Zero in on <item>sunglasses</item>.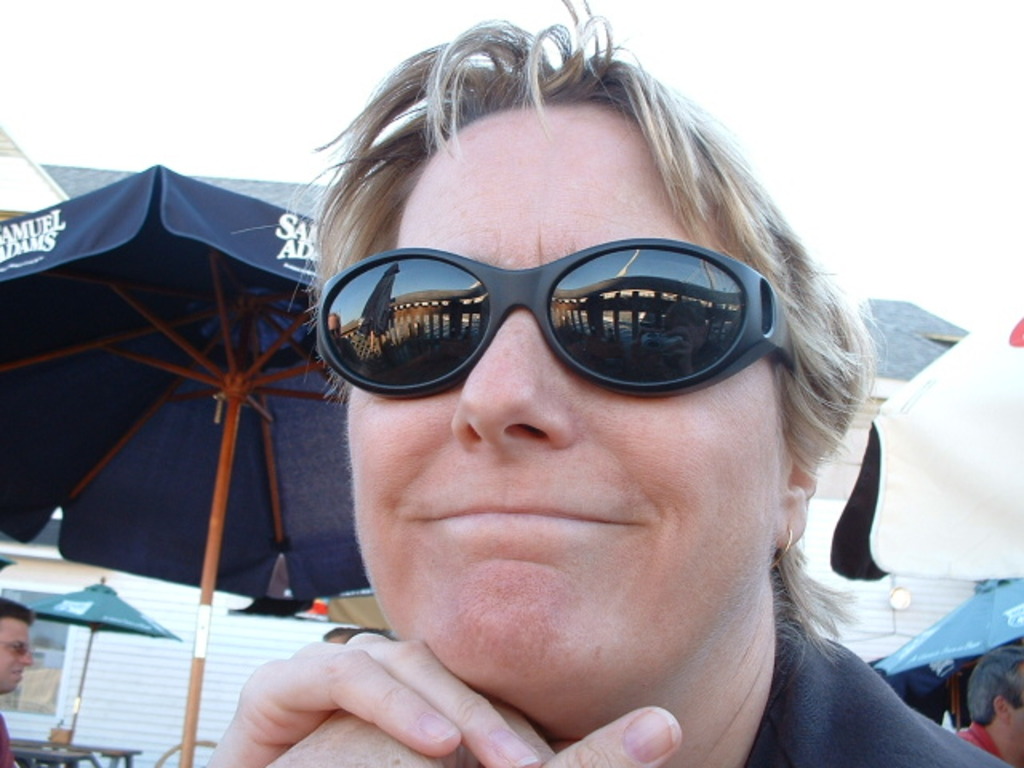
Zeroed in: <region>310, 237, 797, 400</region>.
